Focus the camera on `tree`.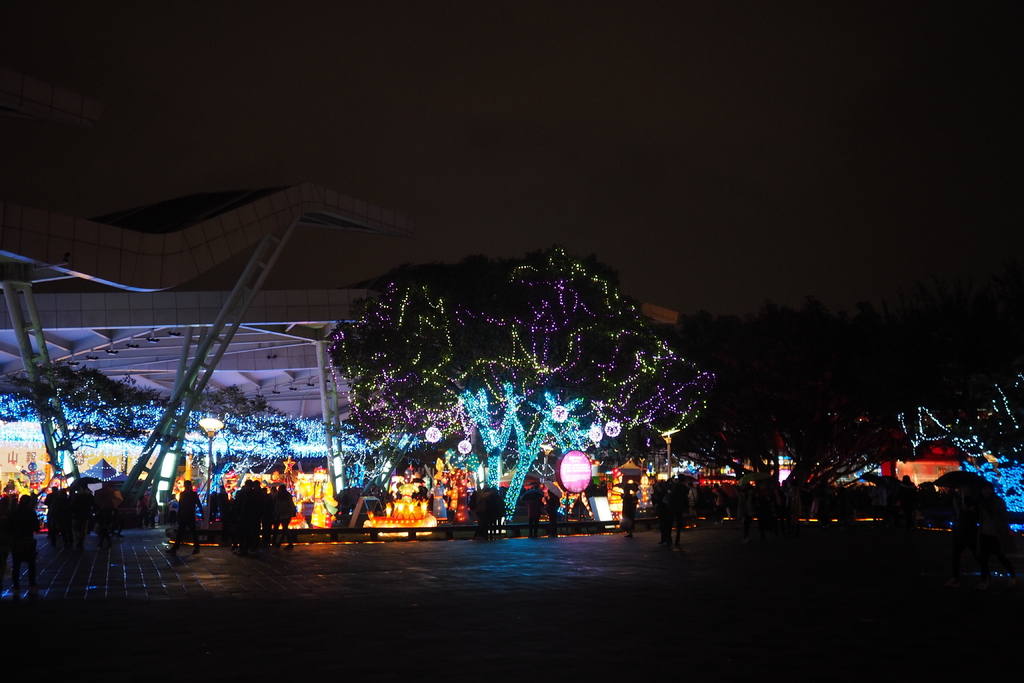
Focus region: box(335, 245, 684, 536).
